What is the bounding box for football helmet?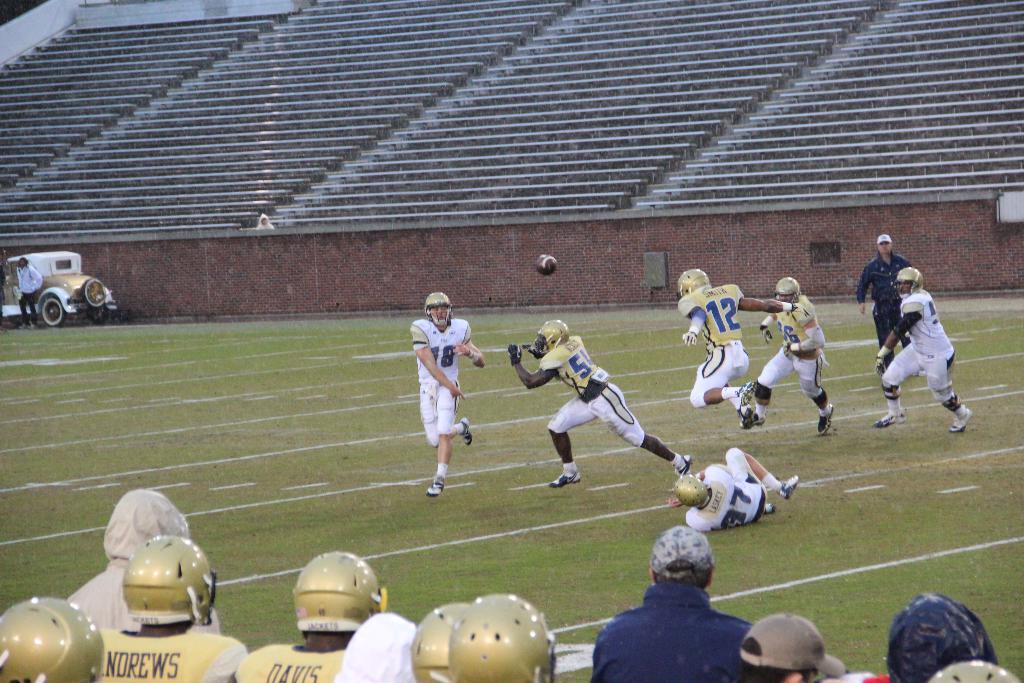
[893, 265, 921, 301].
